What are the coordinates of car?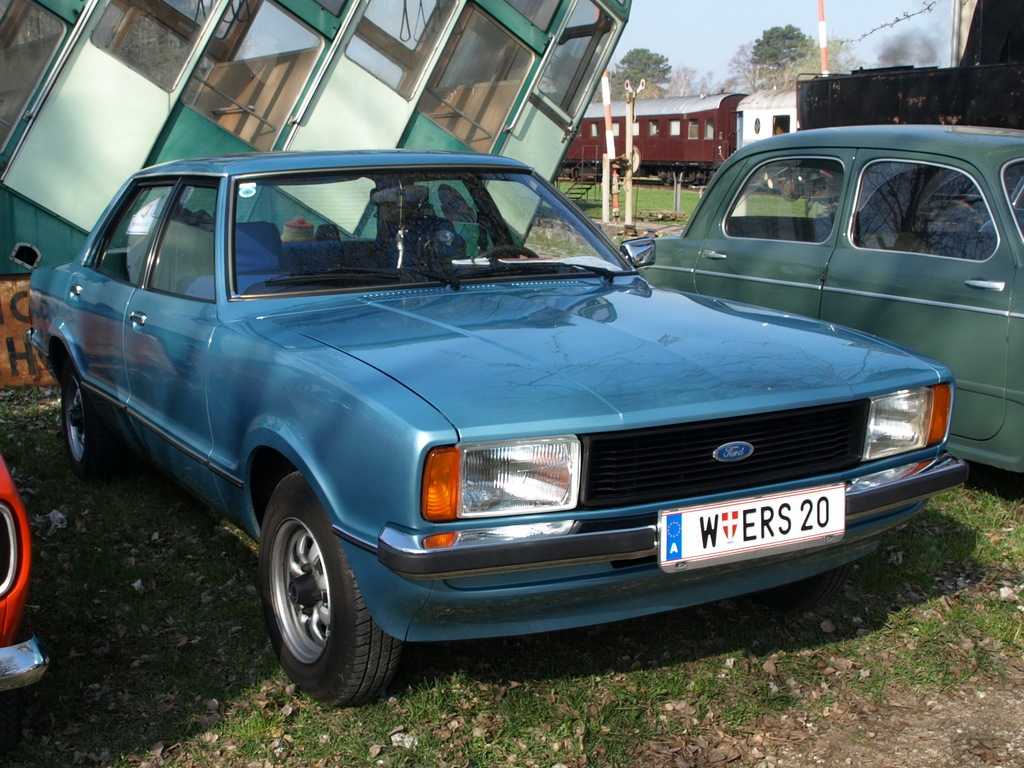
(left=618, top=124, right=1023, bottom=477).
